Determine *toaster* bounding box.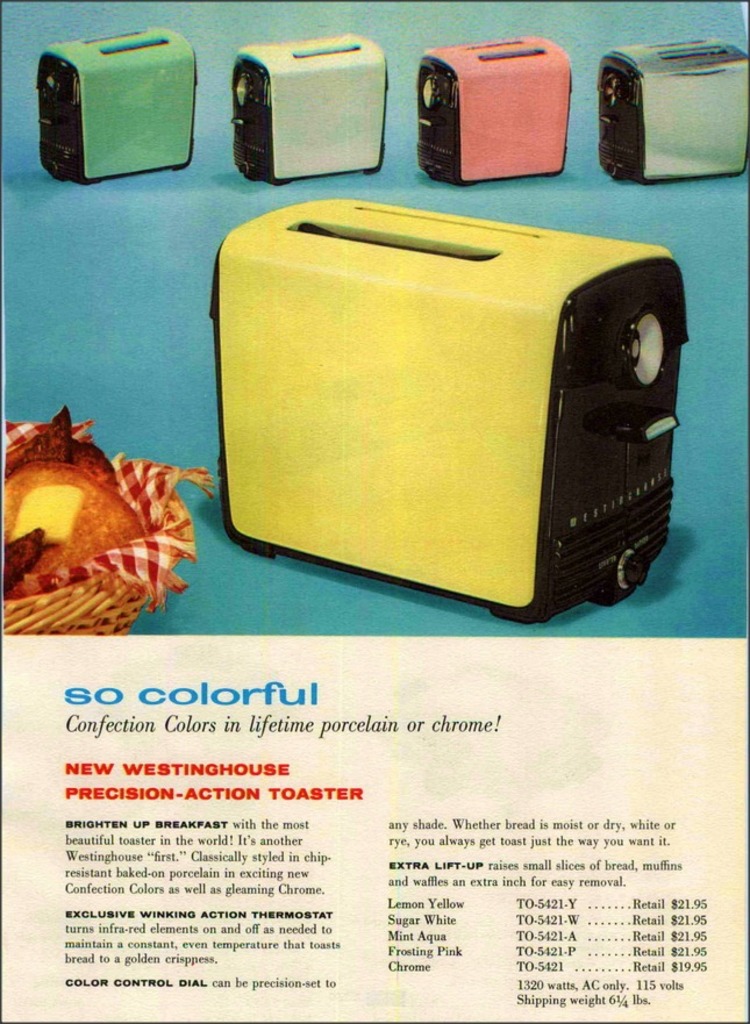
Determined: 228/29/385/182.
